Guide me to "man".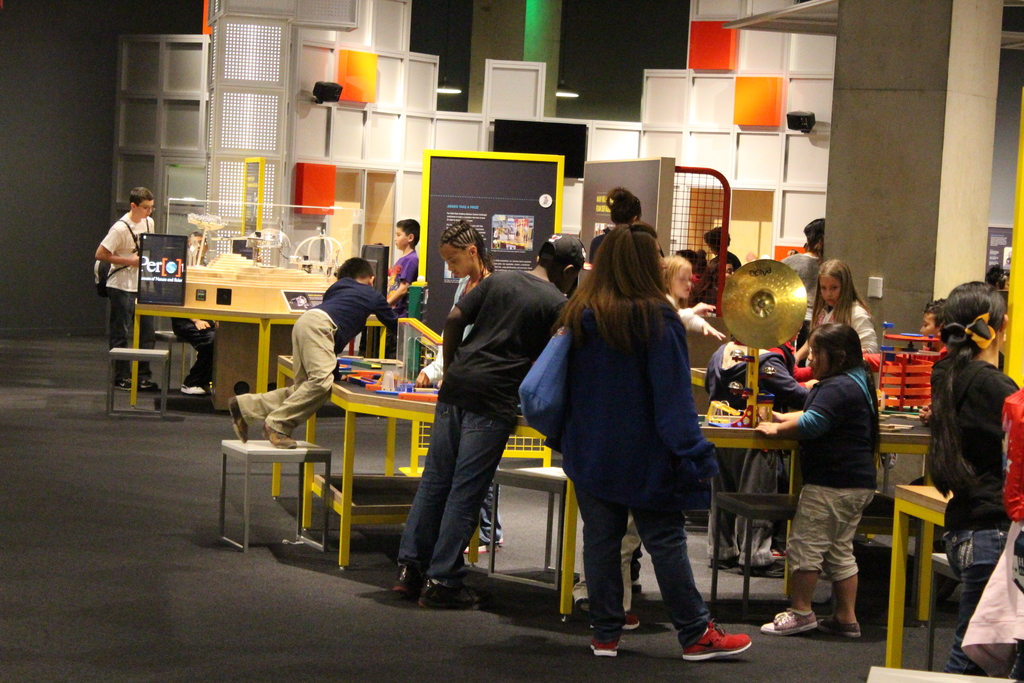
Guidance: 783,215,830,309.
